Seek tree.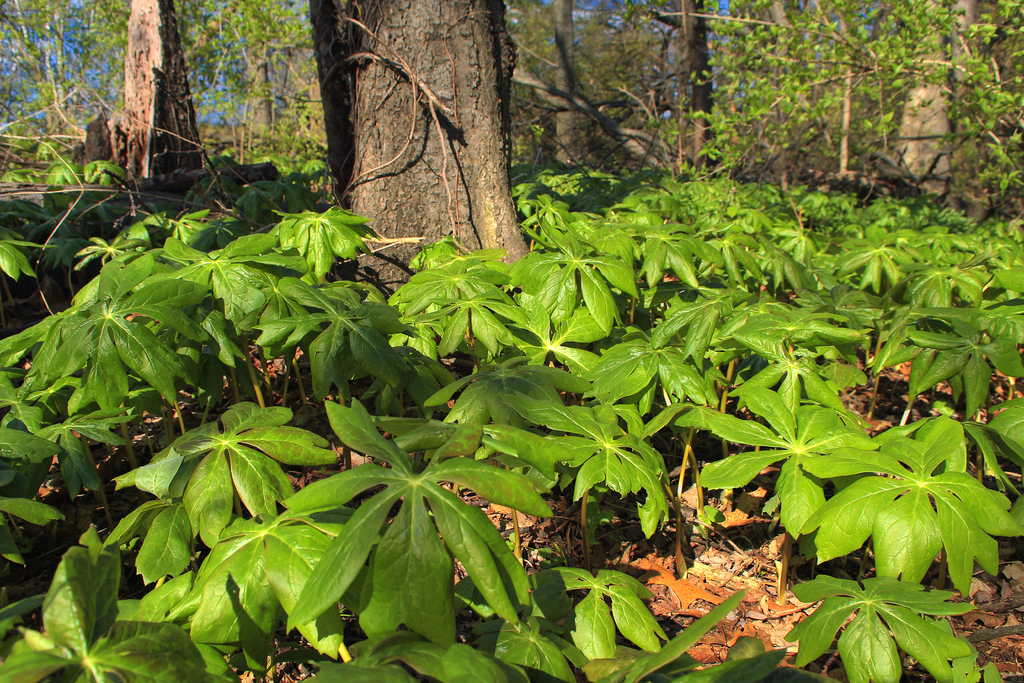
[x1=877, y1=0, x2=1023, y2=230].
